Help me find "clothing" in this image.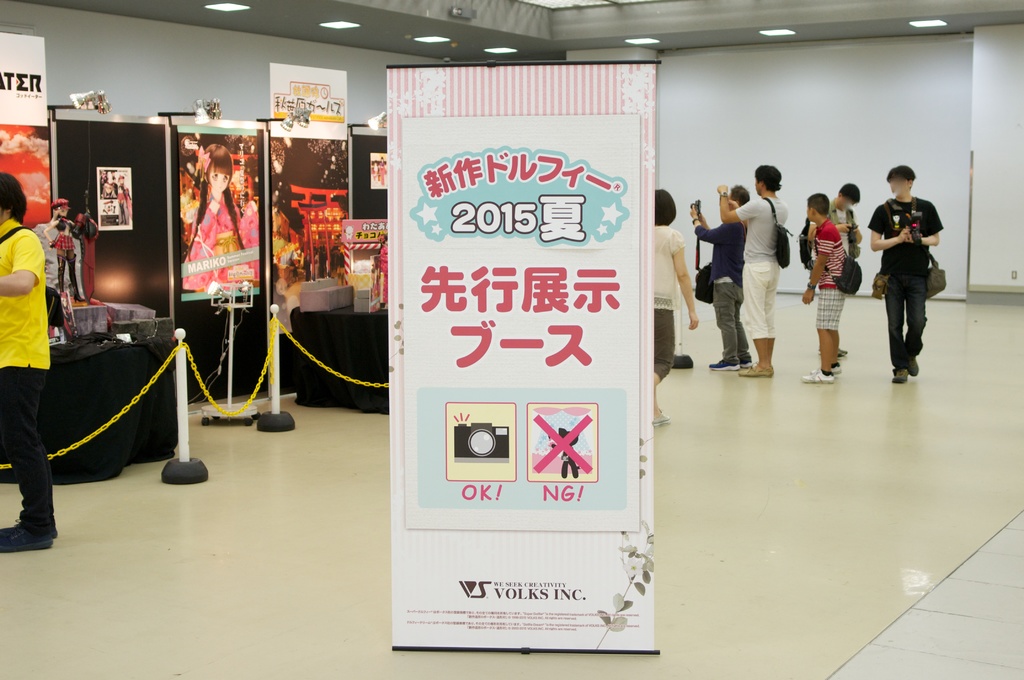
Found it: detection(99, 178, 119, 200).
